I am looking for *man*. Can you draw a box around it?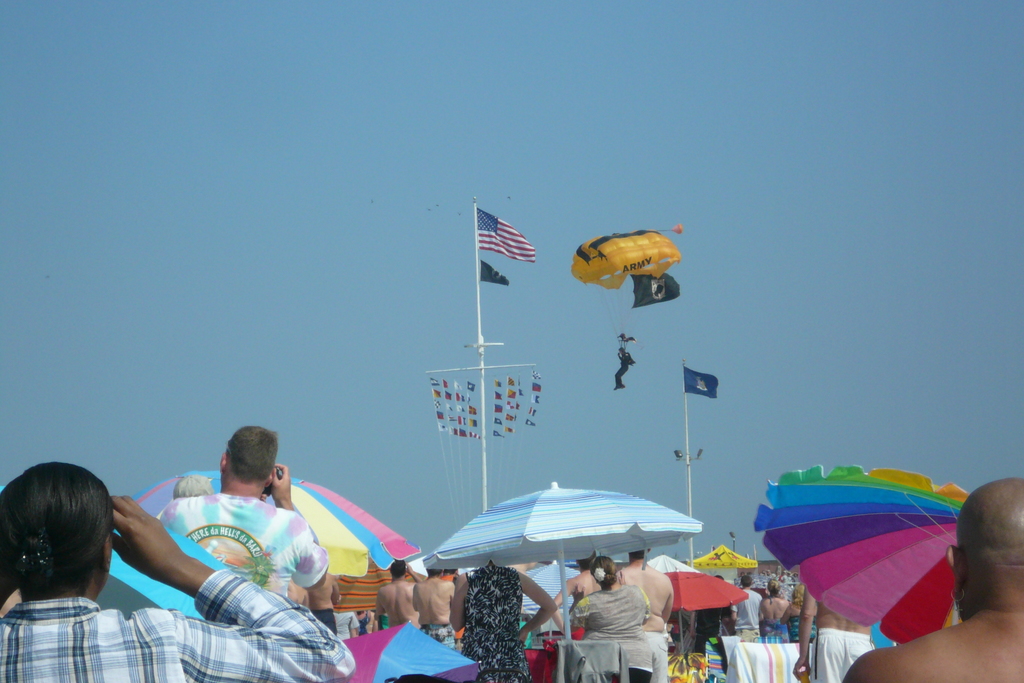
Sure, the bounding box is <box>847,478,1023,682</box>.
